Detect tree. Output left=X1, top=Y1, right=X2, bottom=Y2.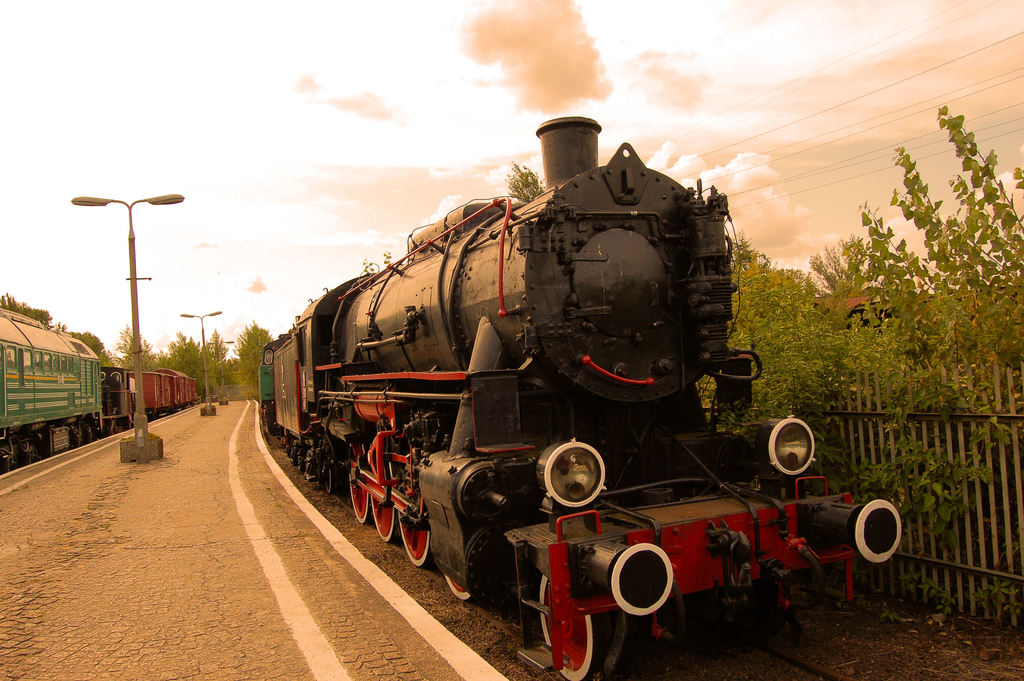
left=228, top=323, right=275, bottom=397.
